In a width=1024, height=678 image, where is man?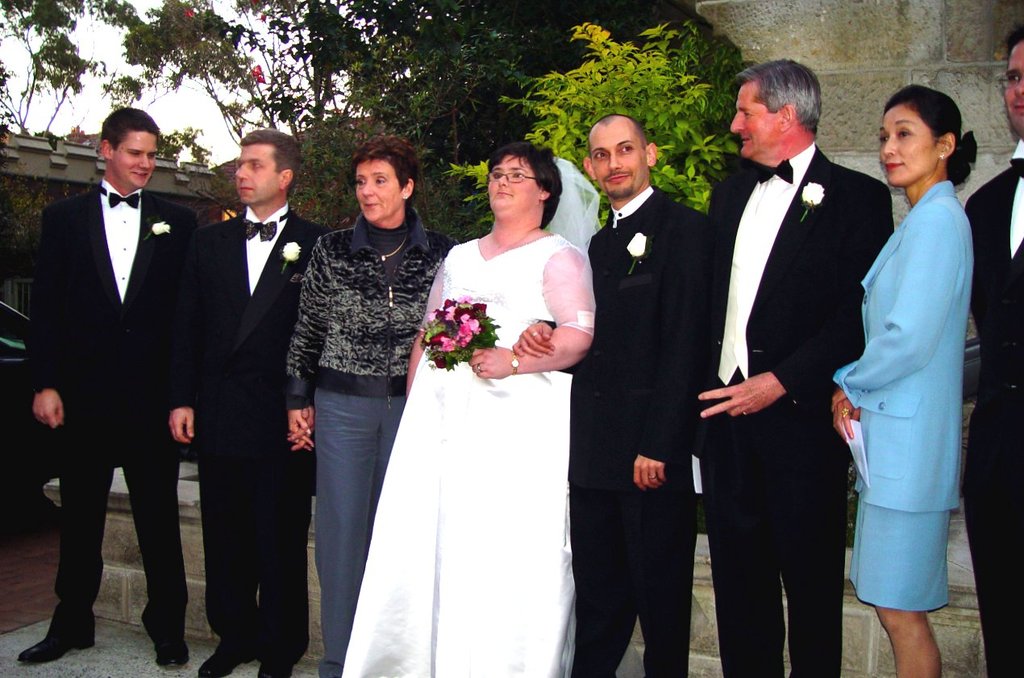
511 114 715 677.
